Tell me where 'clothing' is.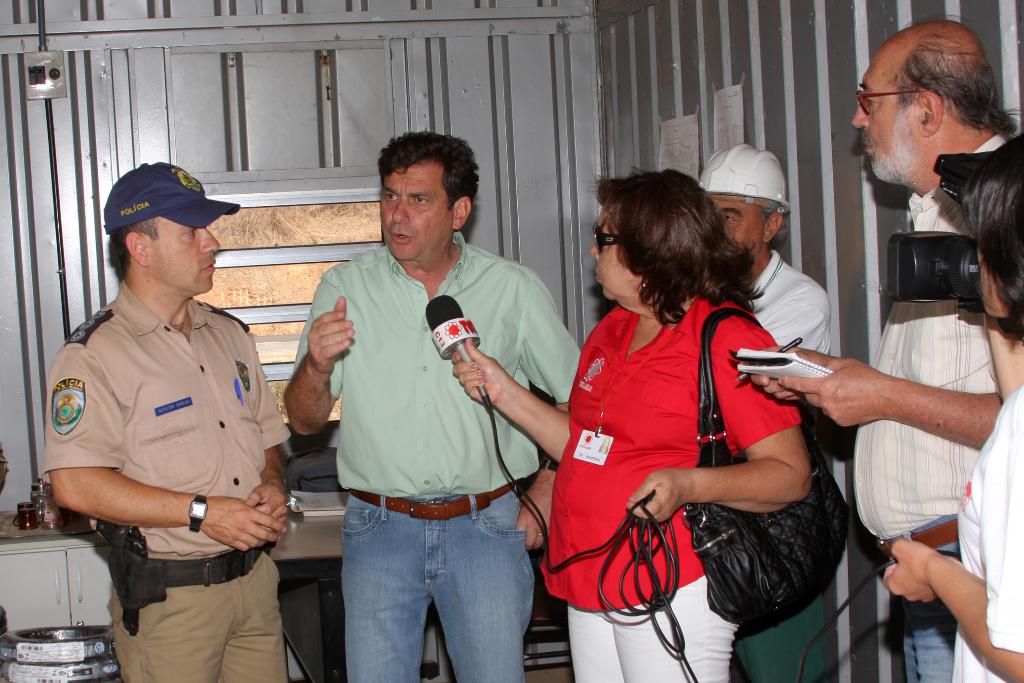
'clothing' is at [854, 135, 1006, 682].
